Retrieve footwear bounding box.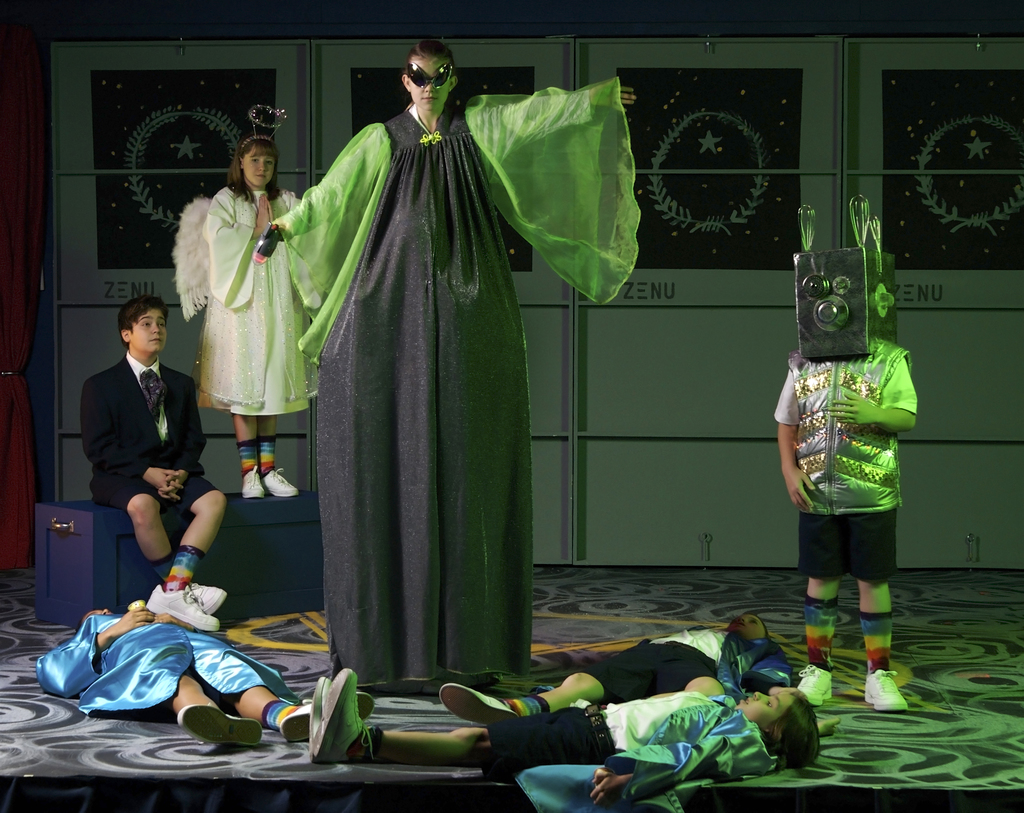
Bounding box: locate(280, 689, 376, 745).
